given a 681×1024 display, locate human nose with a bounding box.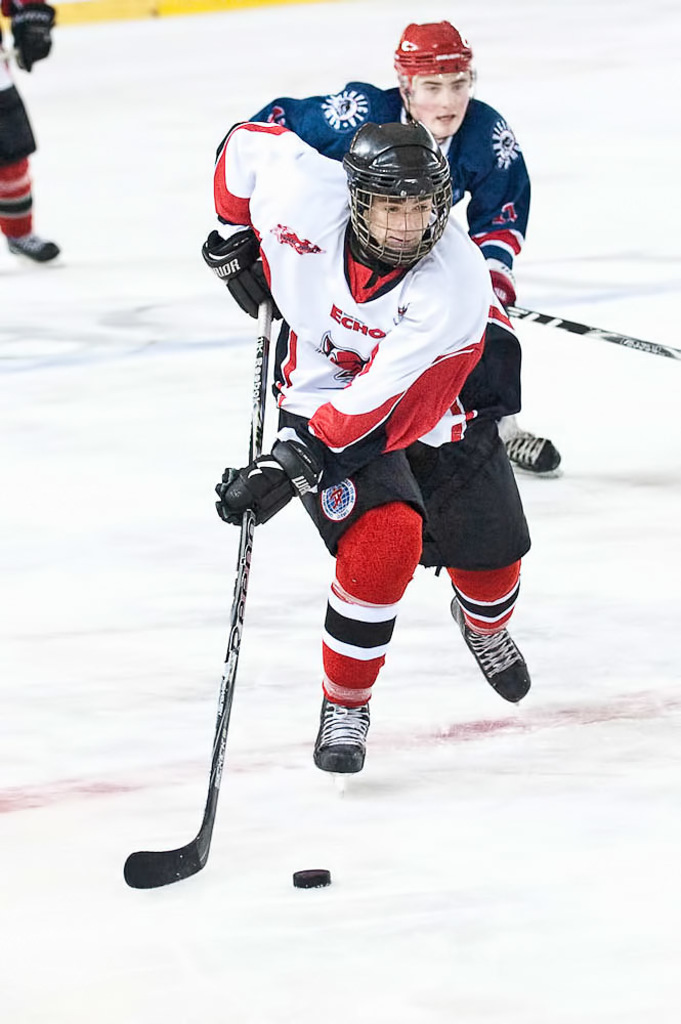
Located: box=[392, 204, 417, 242].
